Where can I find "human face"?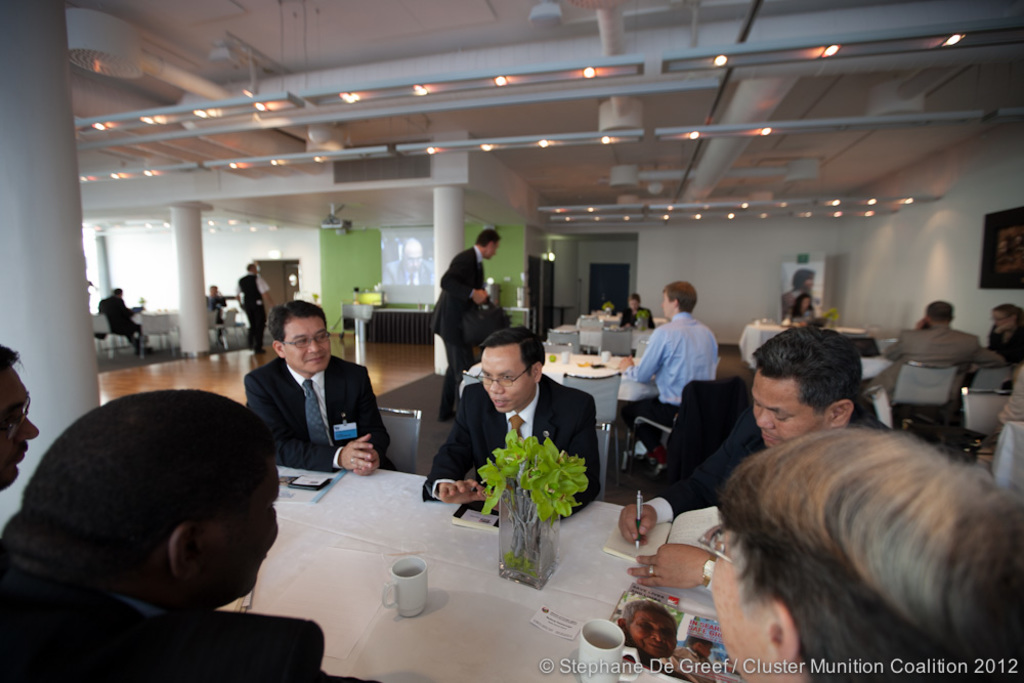
You can find it at locate(2, 367, 42, 486).
